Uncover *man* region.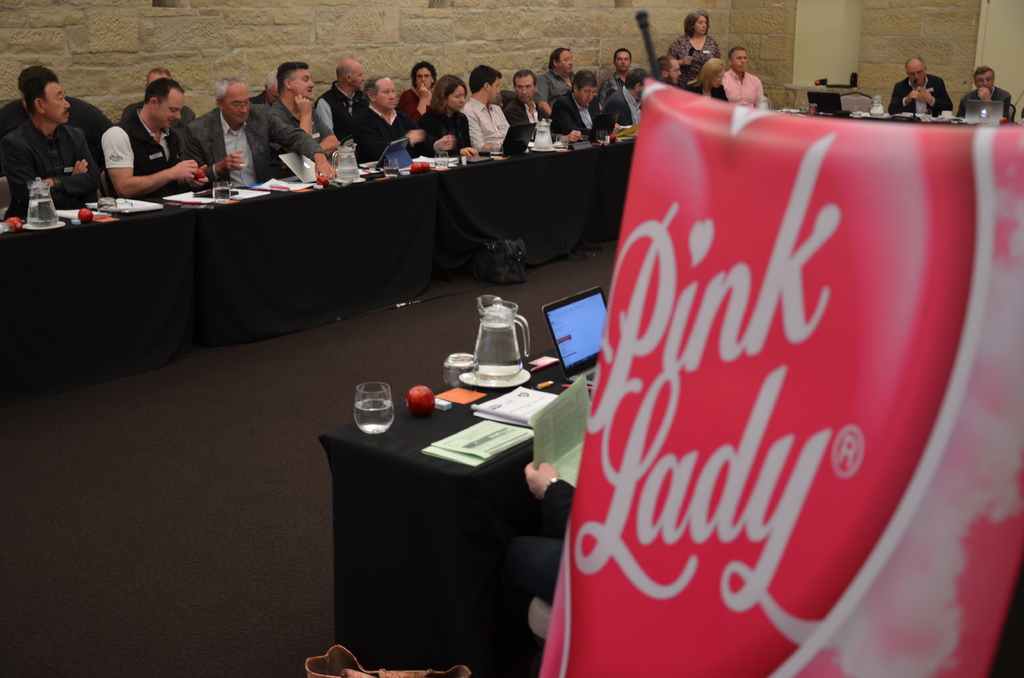
Uncovered: <bbox>601, 64, 655, 133</bbox>.
